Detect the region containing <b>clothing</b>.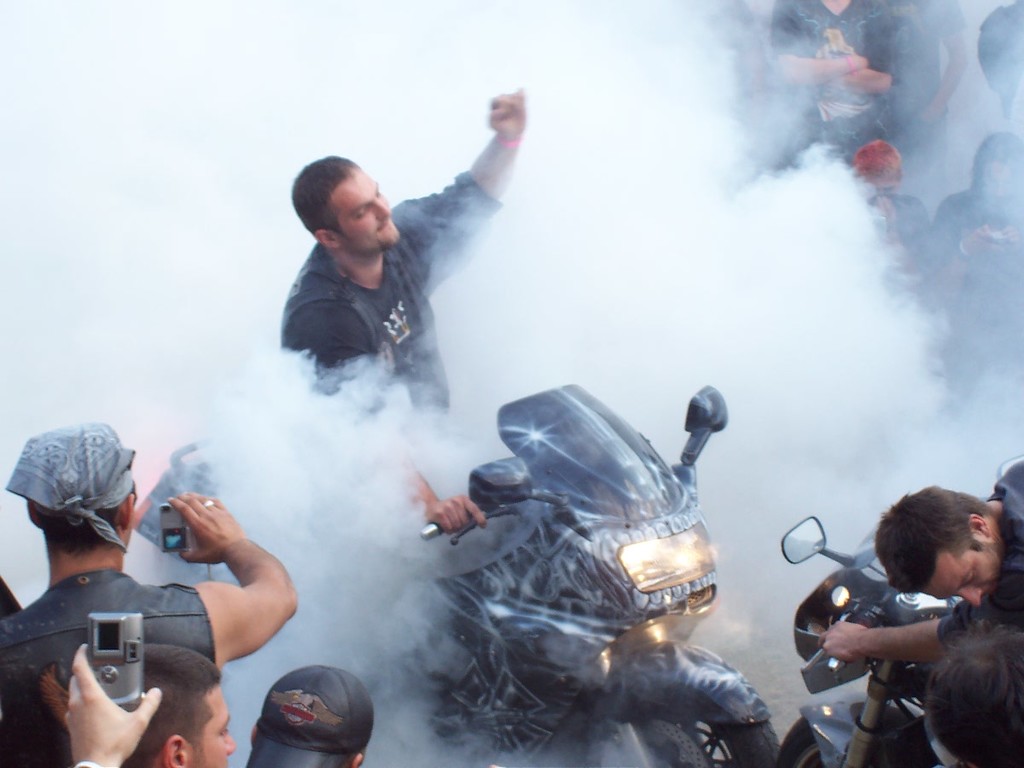
(924, 189, 1000, 289).
